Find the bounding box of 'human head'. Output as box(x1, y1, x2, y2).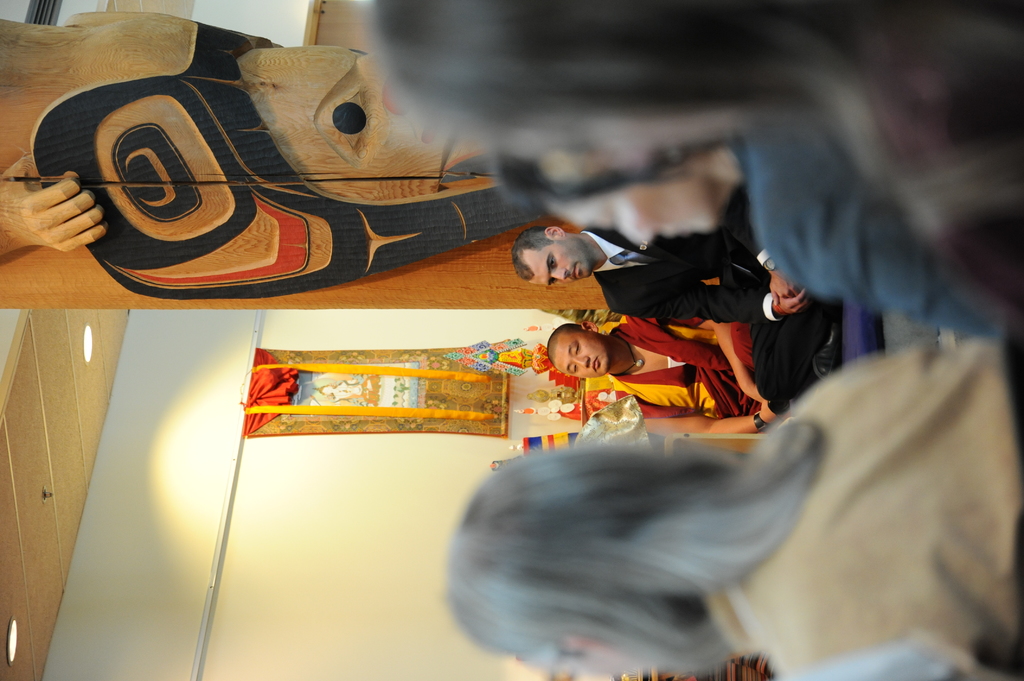
box(544, 321, 612, 378).
